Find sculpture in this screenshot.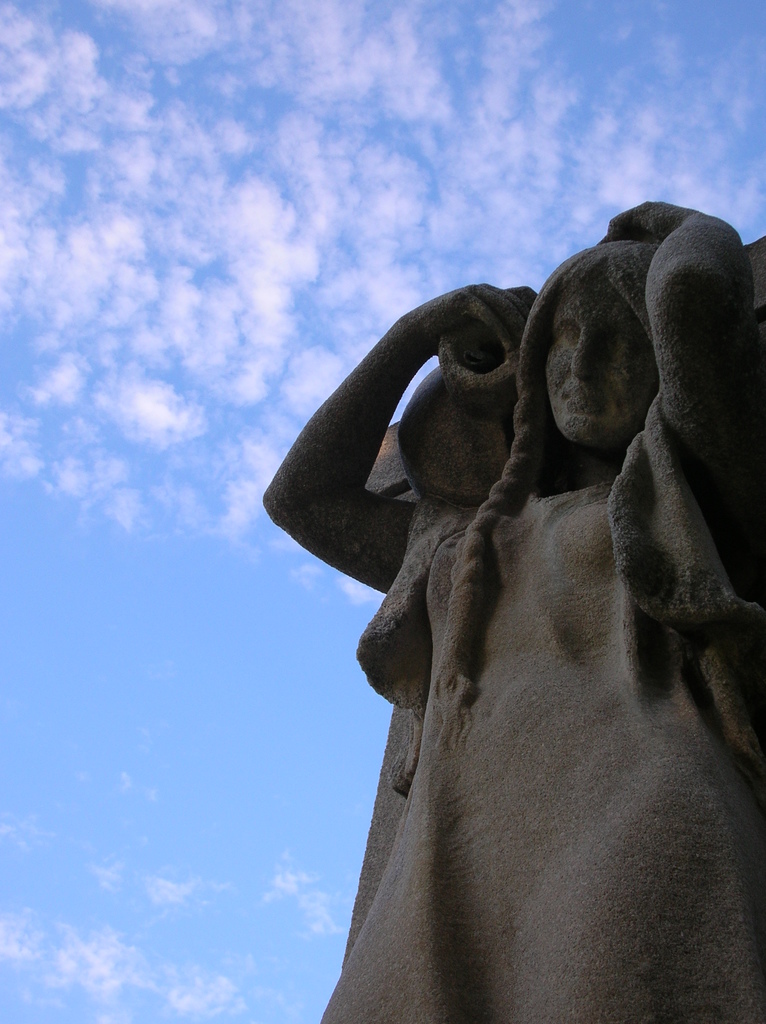
The bounding box for sculpture is pyautogui.locateOnScreen(262, 184, 765, 1007).
